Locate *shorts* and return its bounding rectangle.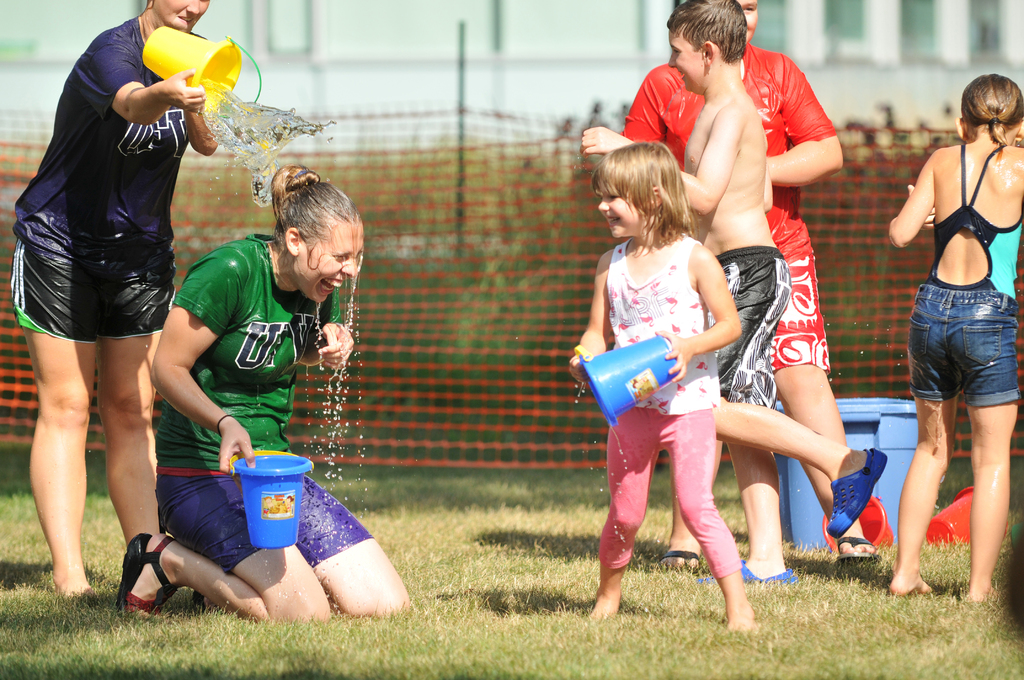
pyautogui.locateOnScreen(26, 212, 196, 334).
